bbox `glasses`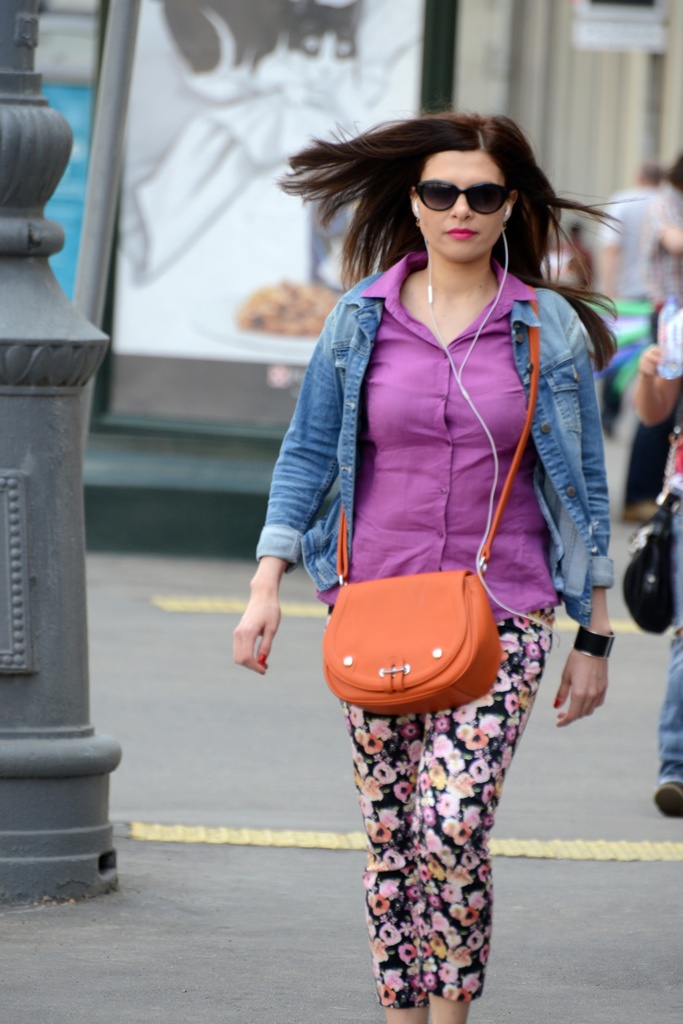
{"x1": 399, "y1": 157, "x2": 540, "y2": 209}
